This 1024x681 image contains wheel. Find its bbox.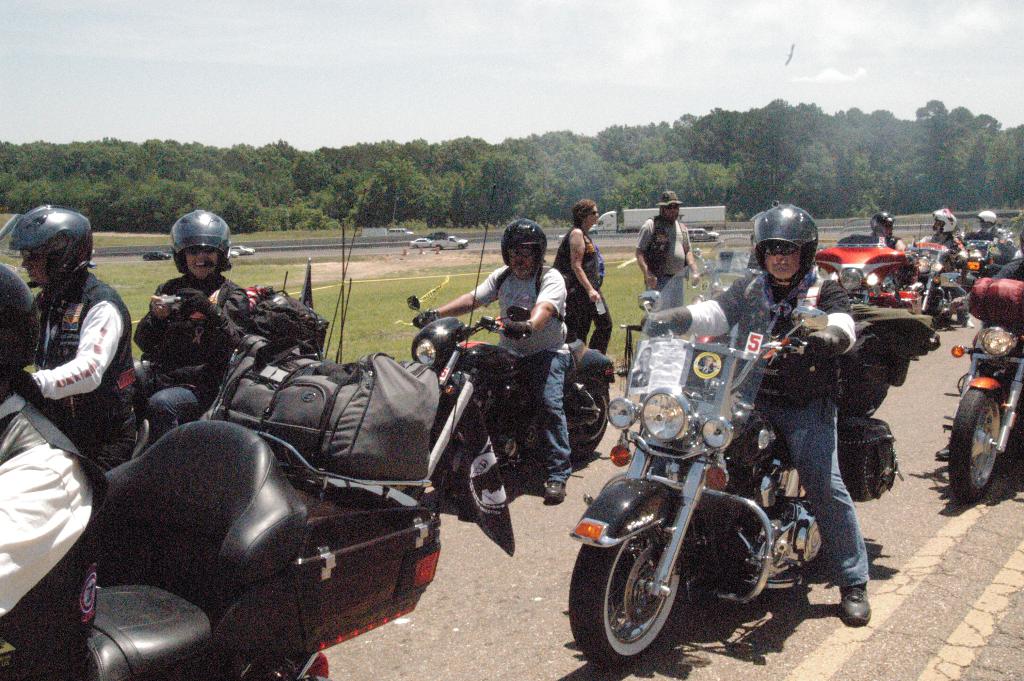
[594, 496, 708, 669].
